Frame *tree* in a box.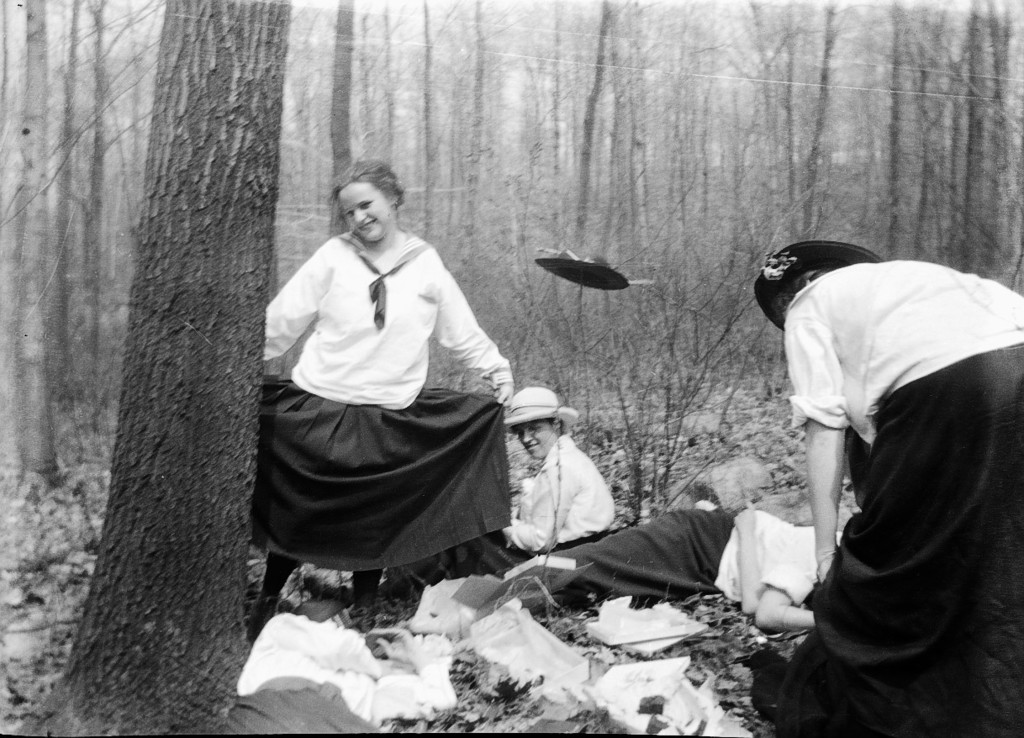
pyautogui.locateOnScreen(439, 0, 515, 288).
